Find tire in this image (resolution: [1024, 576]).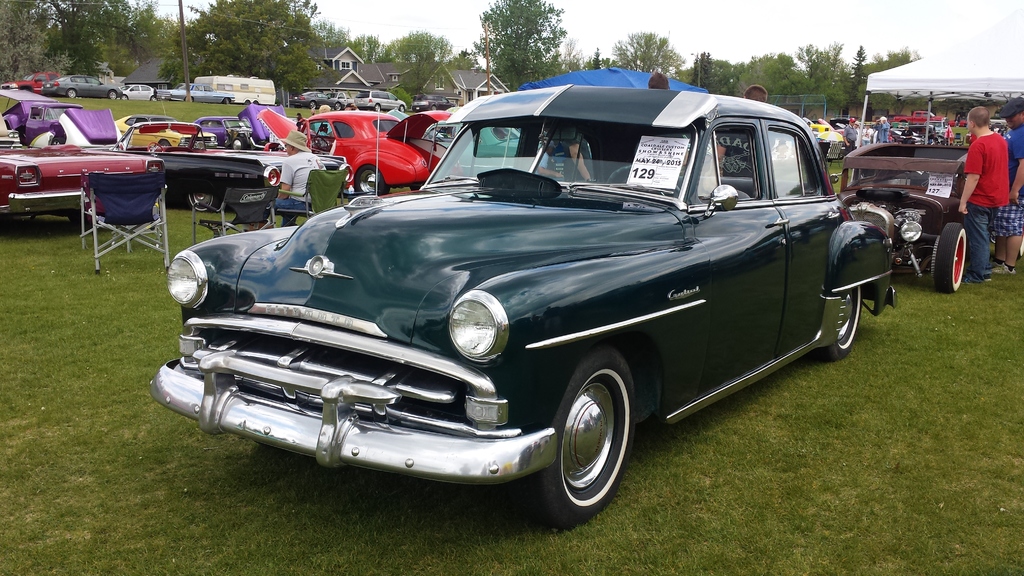
box(936, 223, 963, 293).
